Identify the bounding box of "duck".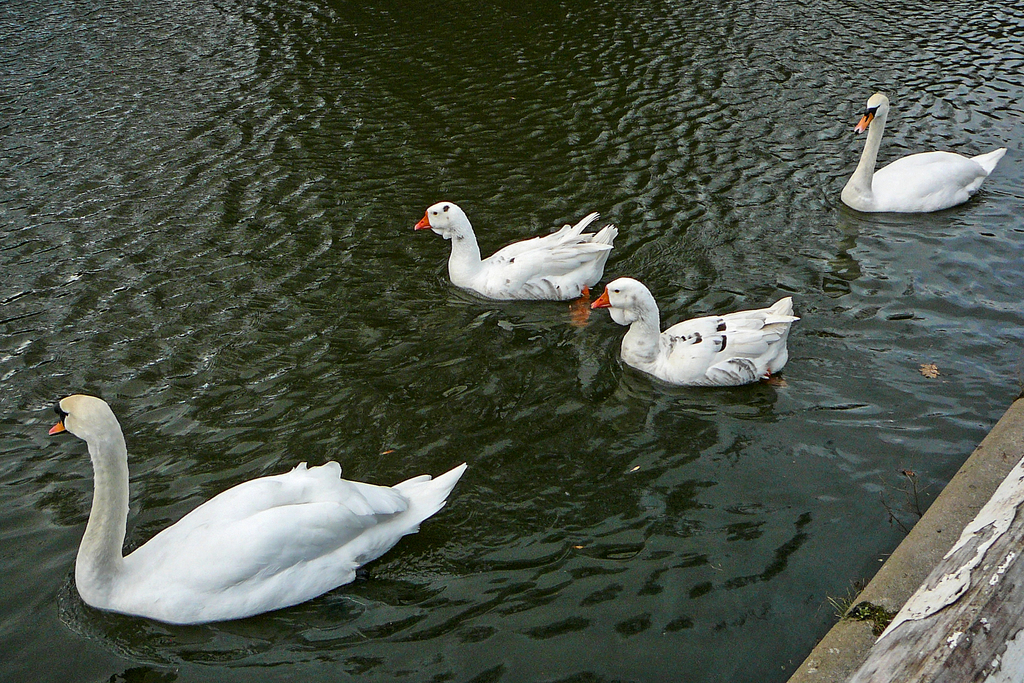
[836, 94, 1006, 215].
